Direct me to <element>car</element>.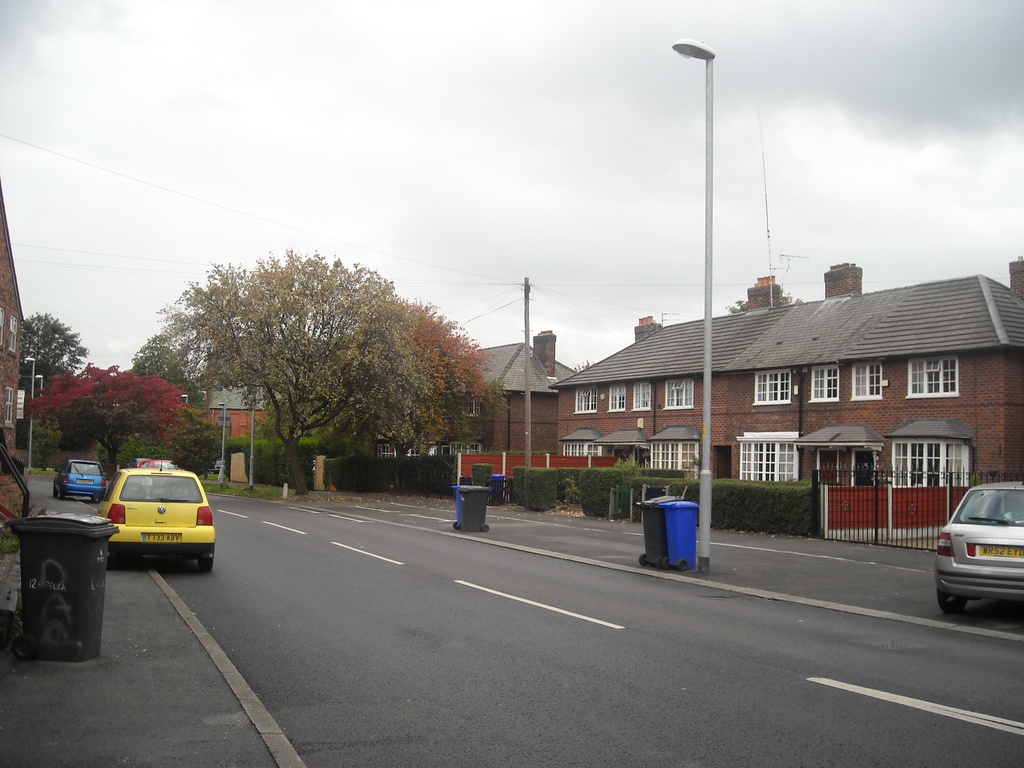
Direction: {"x1": 932, "y1": 488, "x2": 1023, "y2": 617}.
